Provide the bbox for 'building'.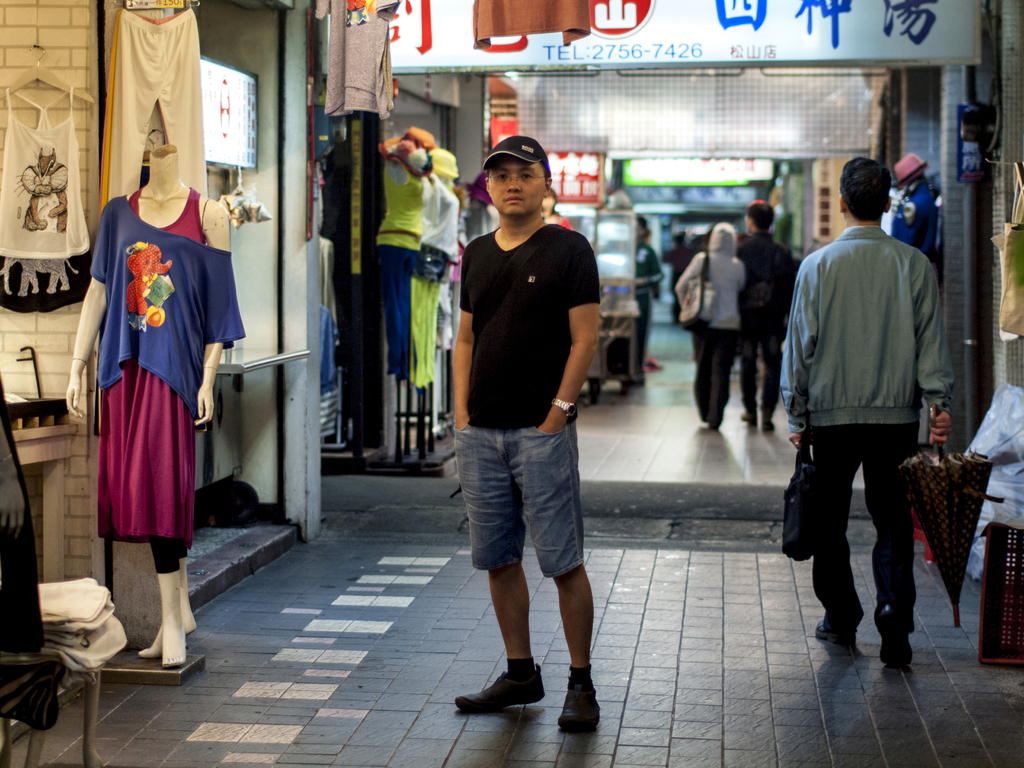
0,0,1023,767.
